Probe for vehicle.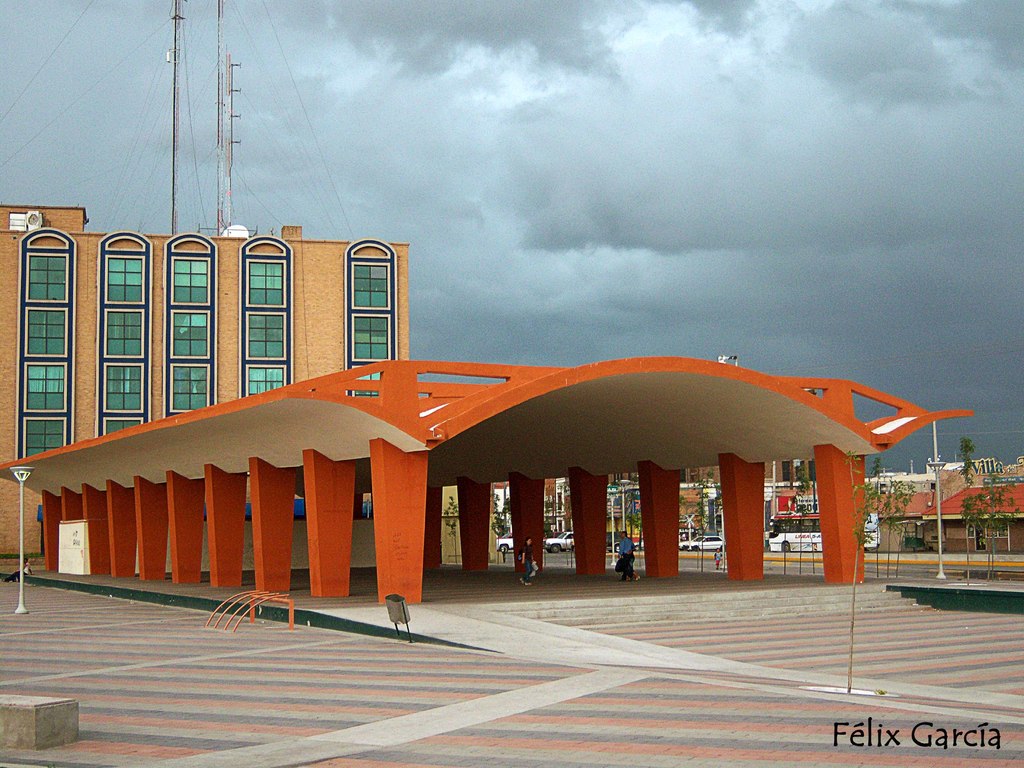
Probe result: <bbox>765, 506, 882, 555</bbox>.
